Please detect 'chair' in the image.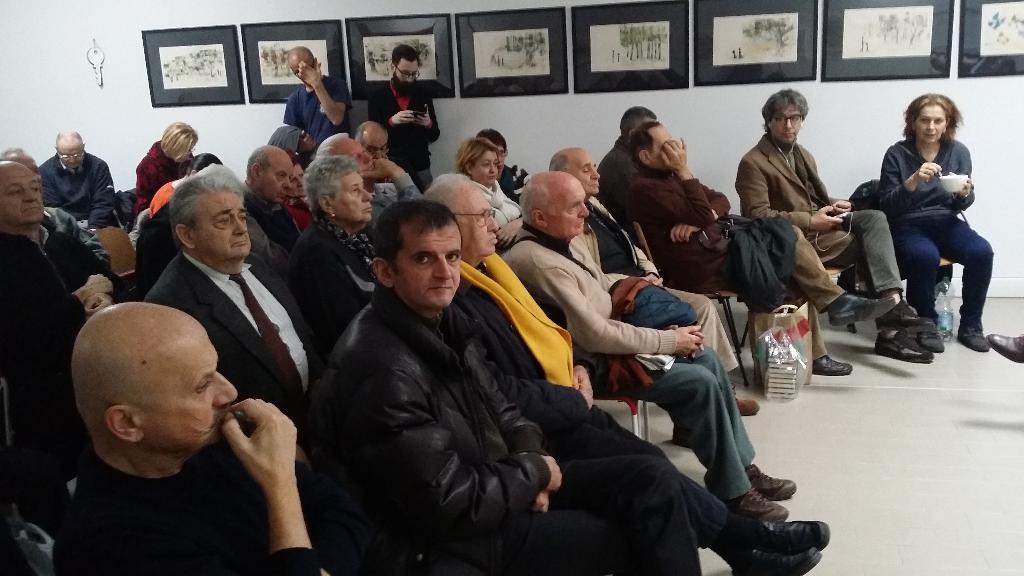
x1=735 y1=193 x2=879 y2=343.
